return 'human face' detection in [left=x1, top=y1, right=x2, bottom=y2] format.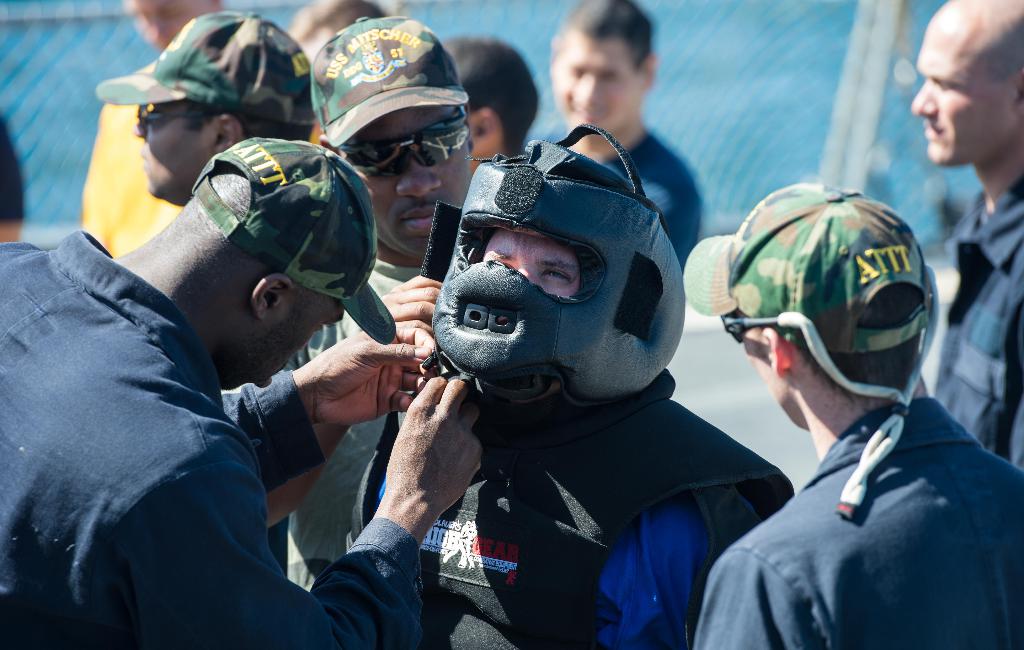
[left=551, top=27, right=646, bottom=143].
